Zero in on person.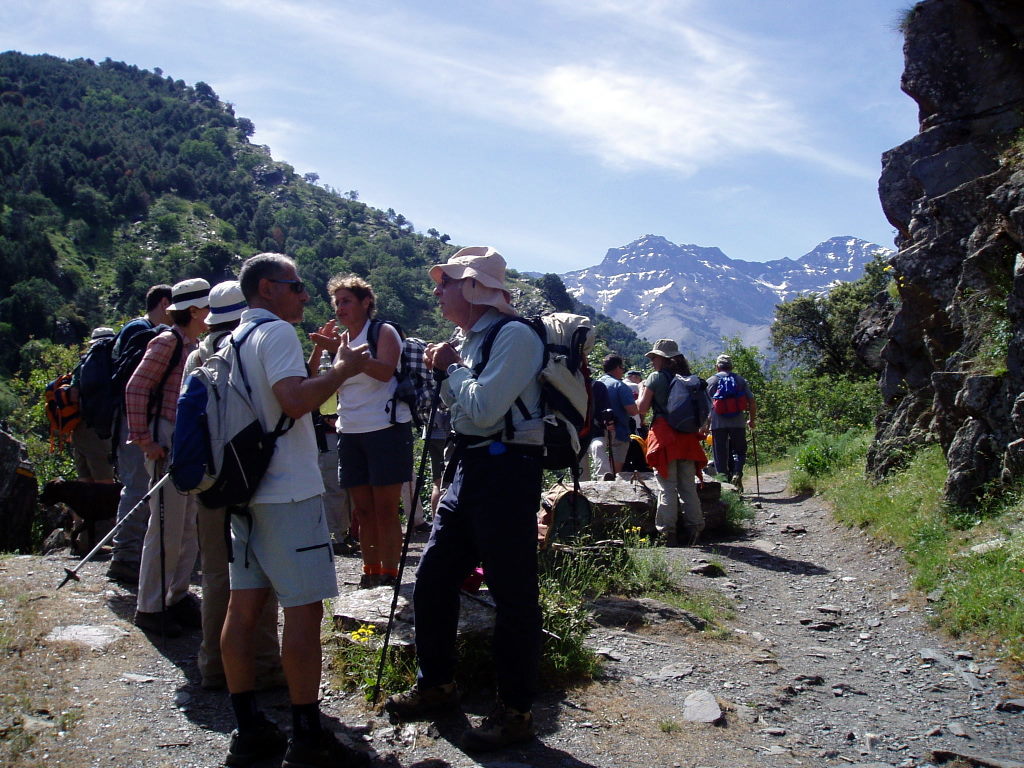
Zeroed in: 637:334:725:548.
